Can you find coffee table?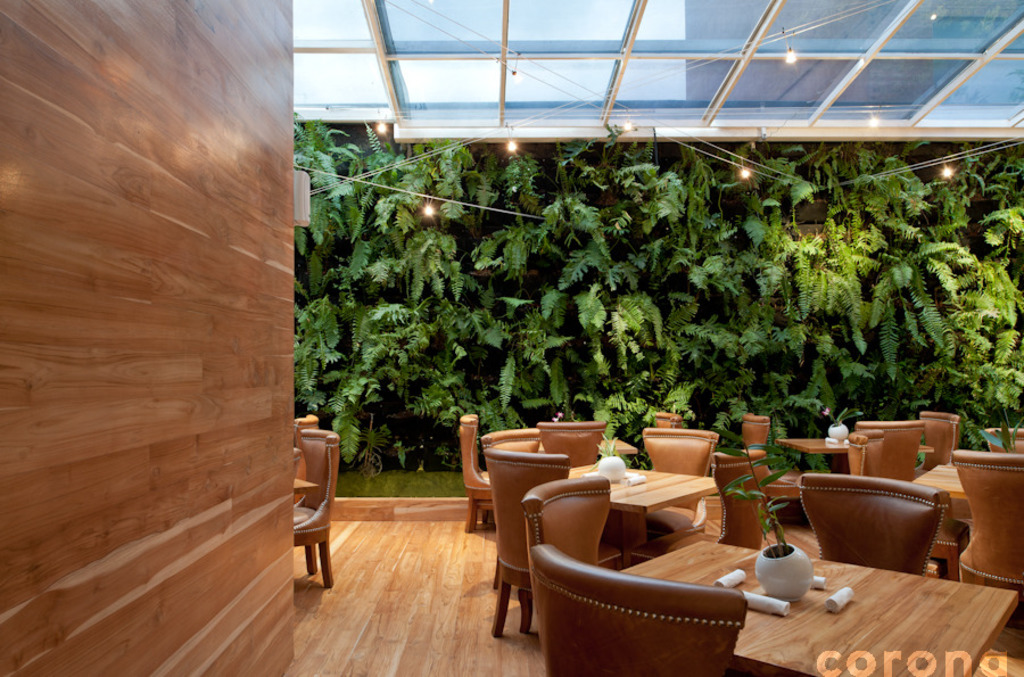
Yes, bounding box: (618,540,1018,676).
